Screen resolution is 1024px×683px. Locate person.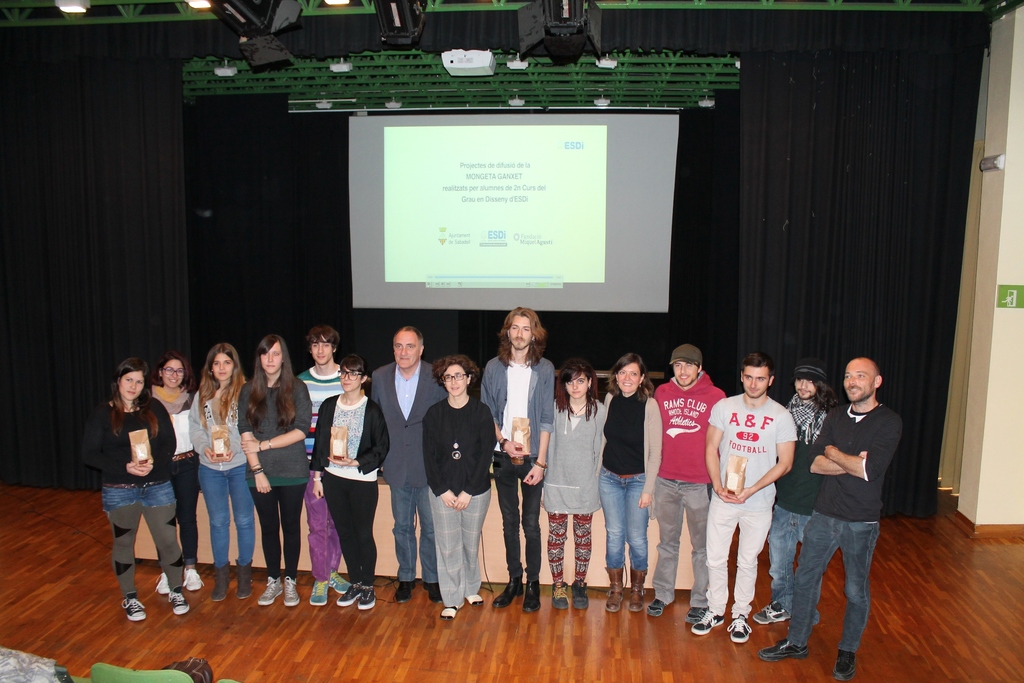
crop(651, 336, 733, 624).
